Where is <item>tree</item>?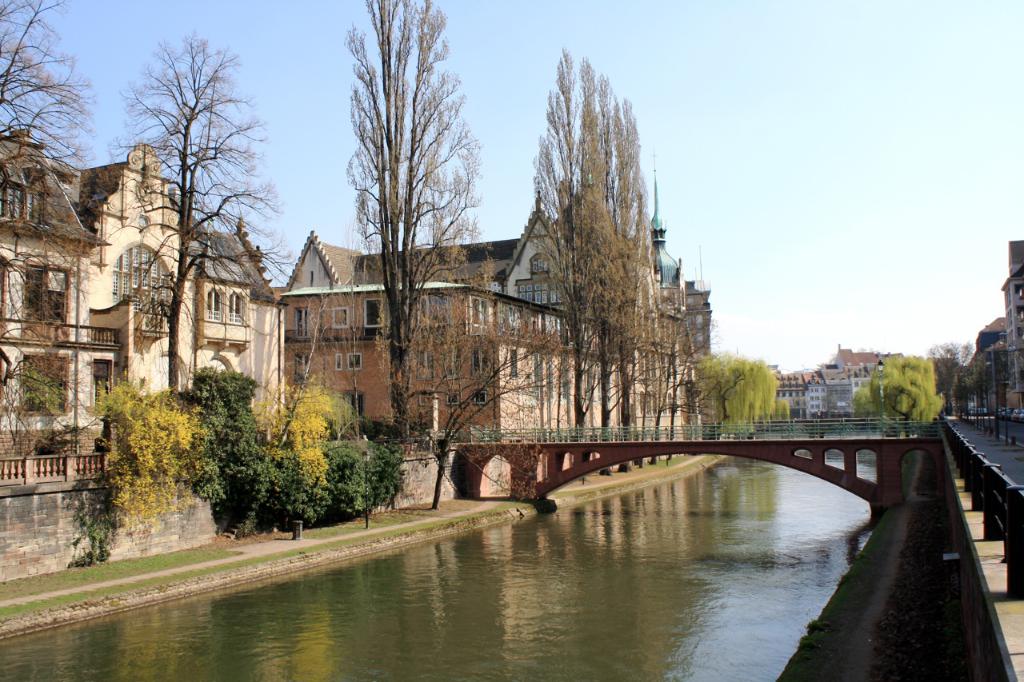
(x1=850, y1=355, x2=947, y2=441).
